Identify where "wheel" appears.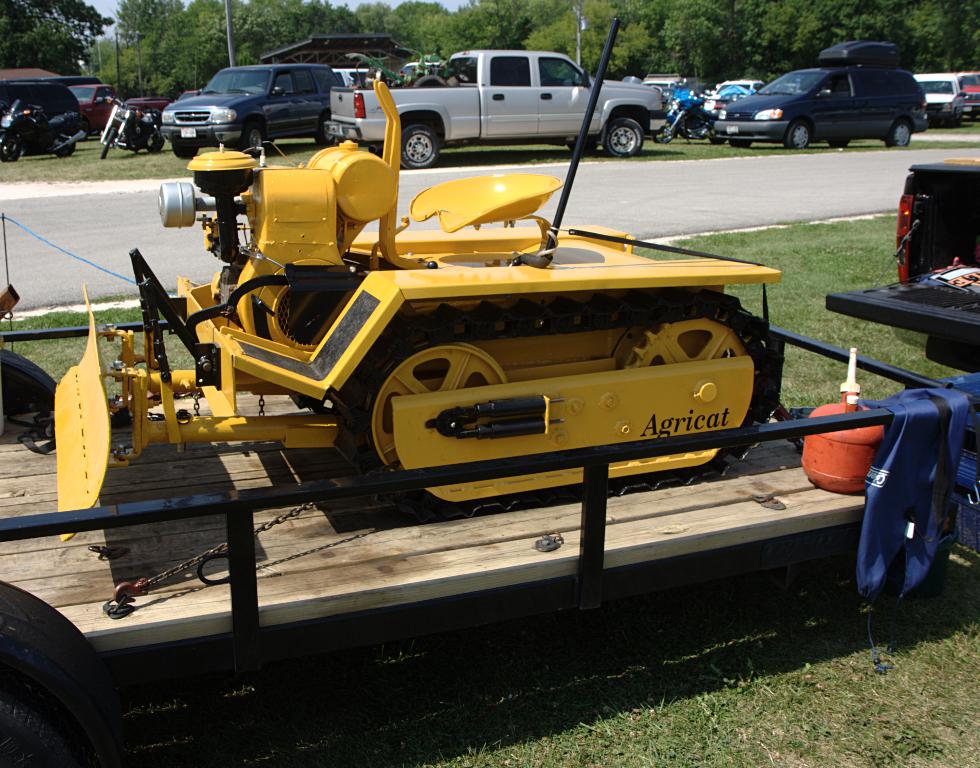
Appears at [x1=0, y1=341, x2=69, y2=428].
